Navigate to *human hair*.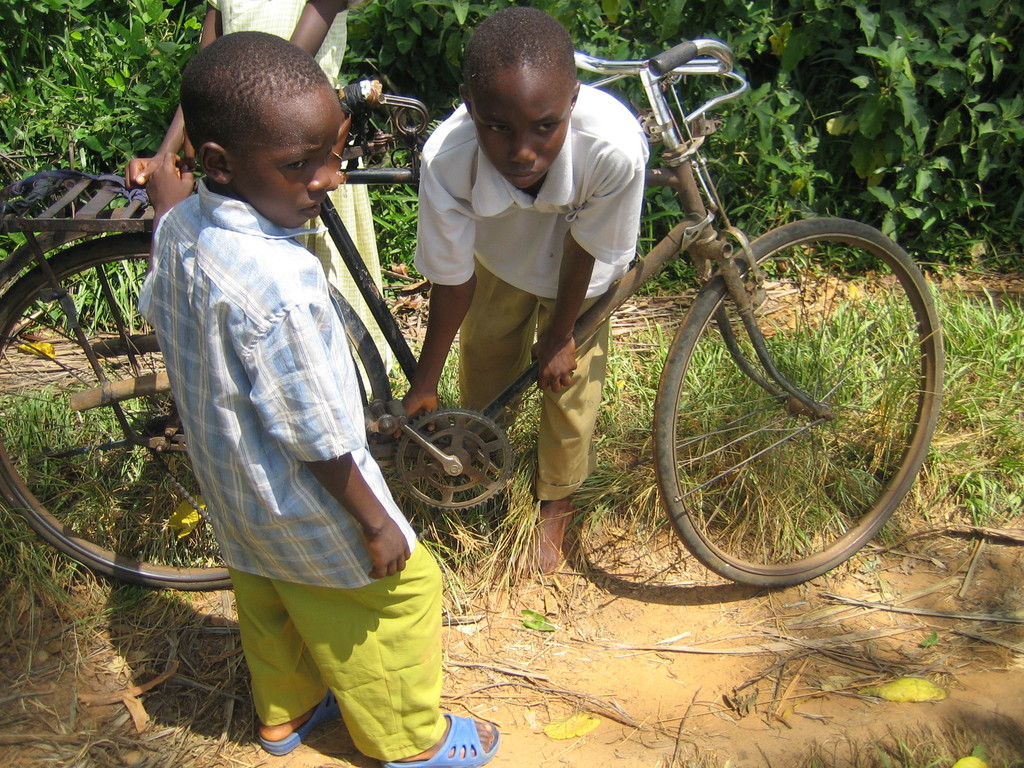
Navigation target: <box>180,29,331,170</box>.
